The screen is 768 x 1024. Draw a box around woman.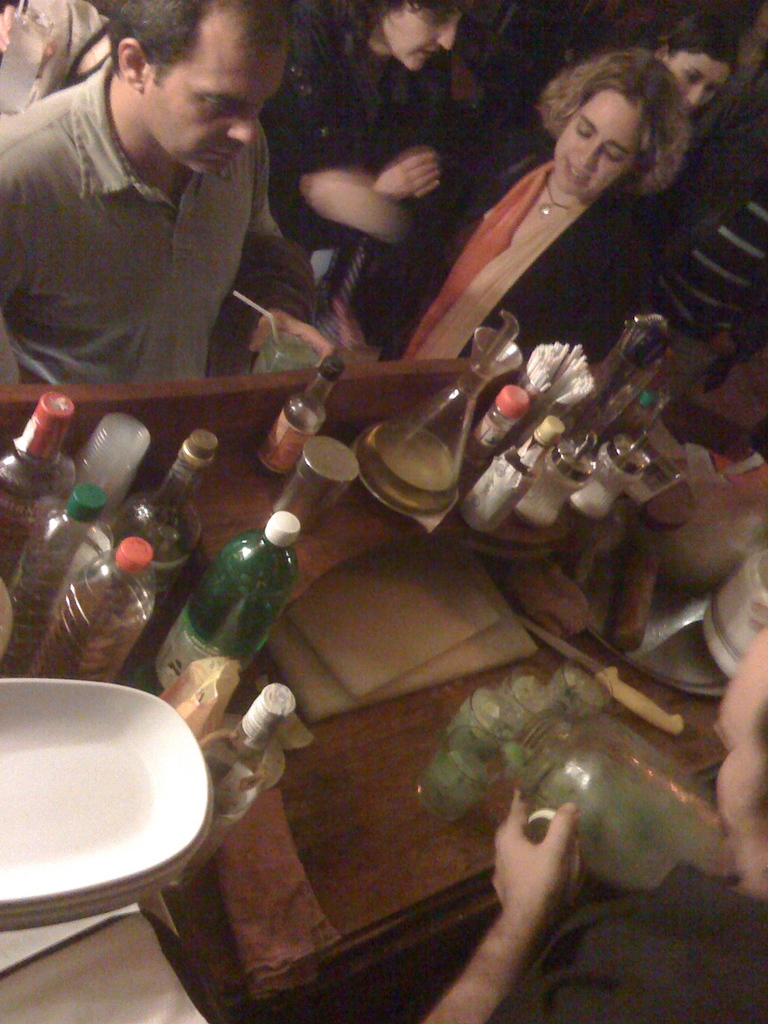
(left=374, top=33, right=689, bottom=363).
